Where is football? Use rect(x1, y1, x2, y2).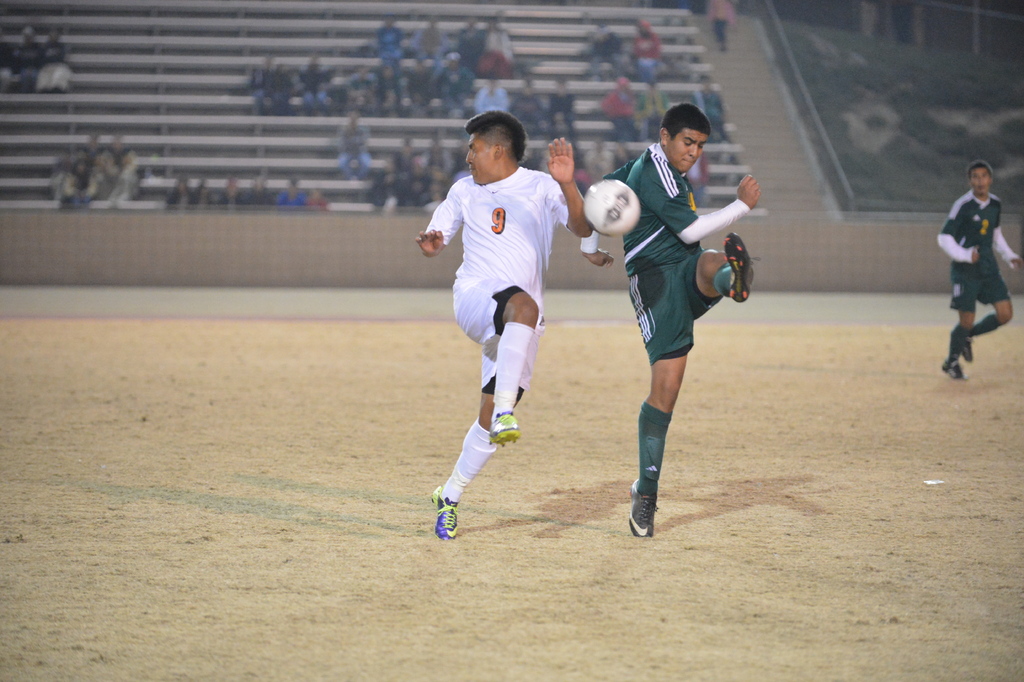
rect(582, 181, 643, 240).
